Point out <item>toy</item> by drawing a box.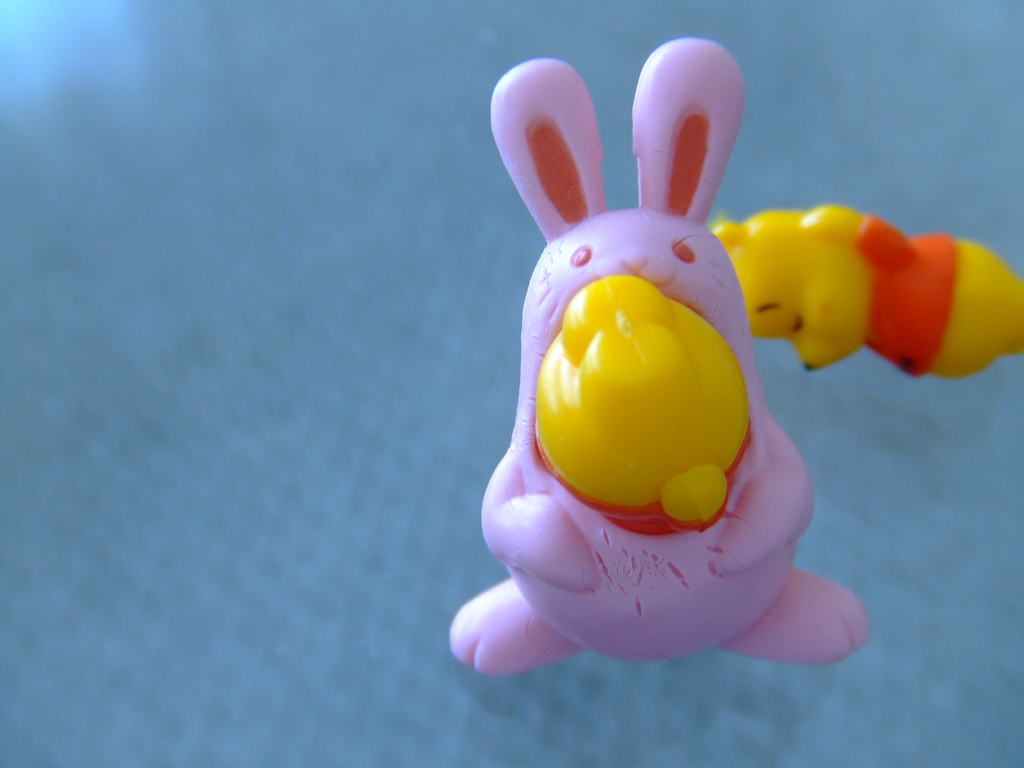
left=451, top=35, right=867, bottom=674.
